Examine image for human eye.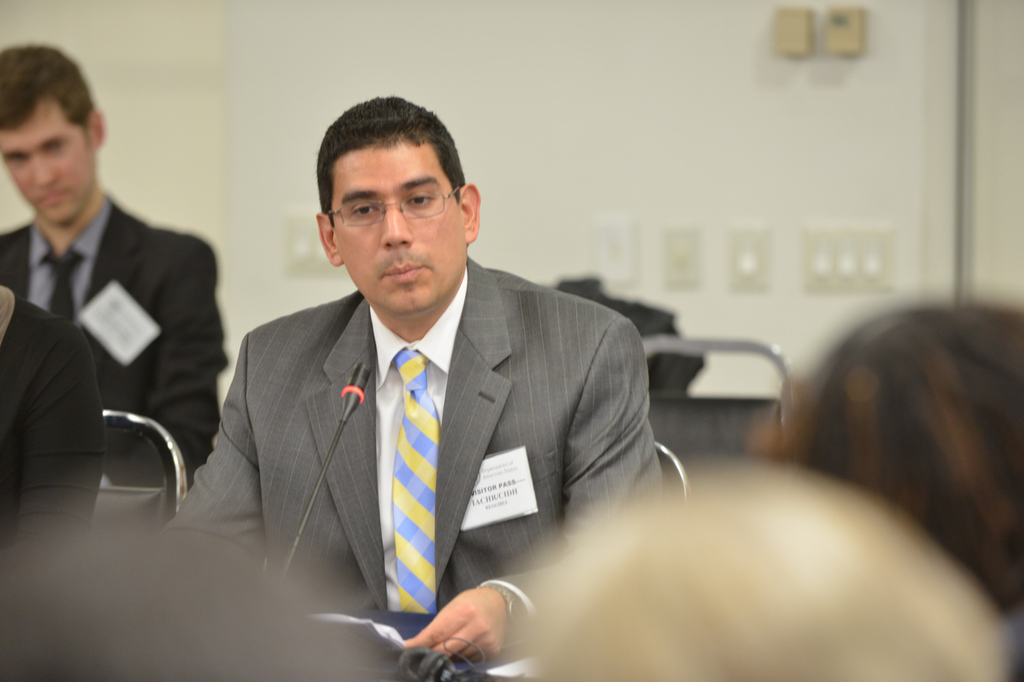
Examination result: detection(347, 202, 383, 220).
